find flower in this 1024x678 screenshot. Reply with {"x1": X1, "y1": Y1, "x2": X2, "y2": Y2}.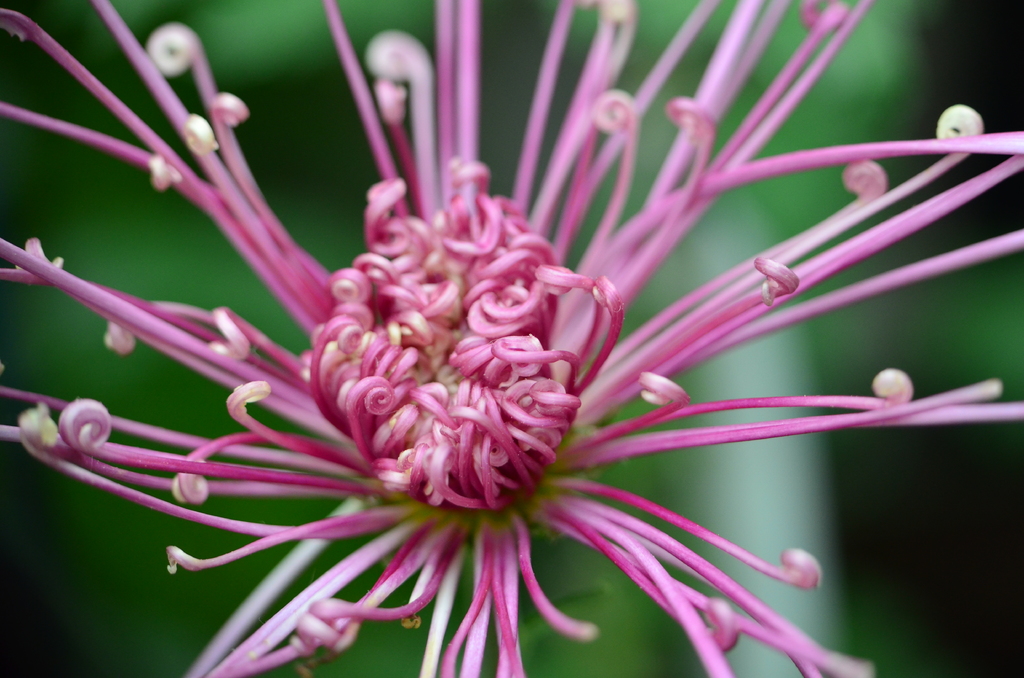
{"x1": 0, "y1": 0, "x2": 1023, "y2": 677}.
